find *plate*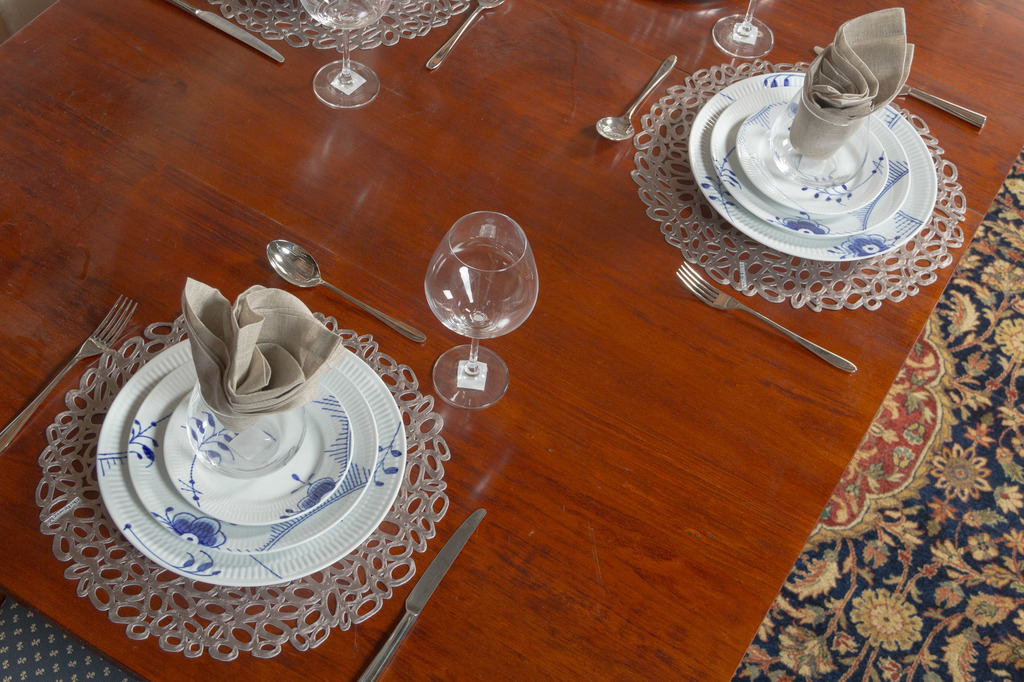
732:100:888:216
